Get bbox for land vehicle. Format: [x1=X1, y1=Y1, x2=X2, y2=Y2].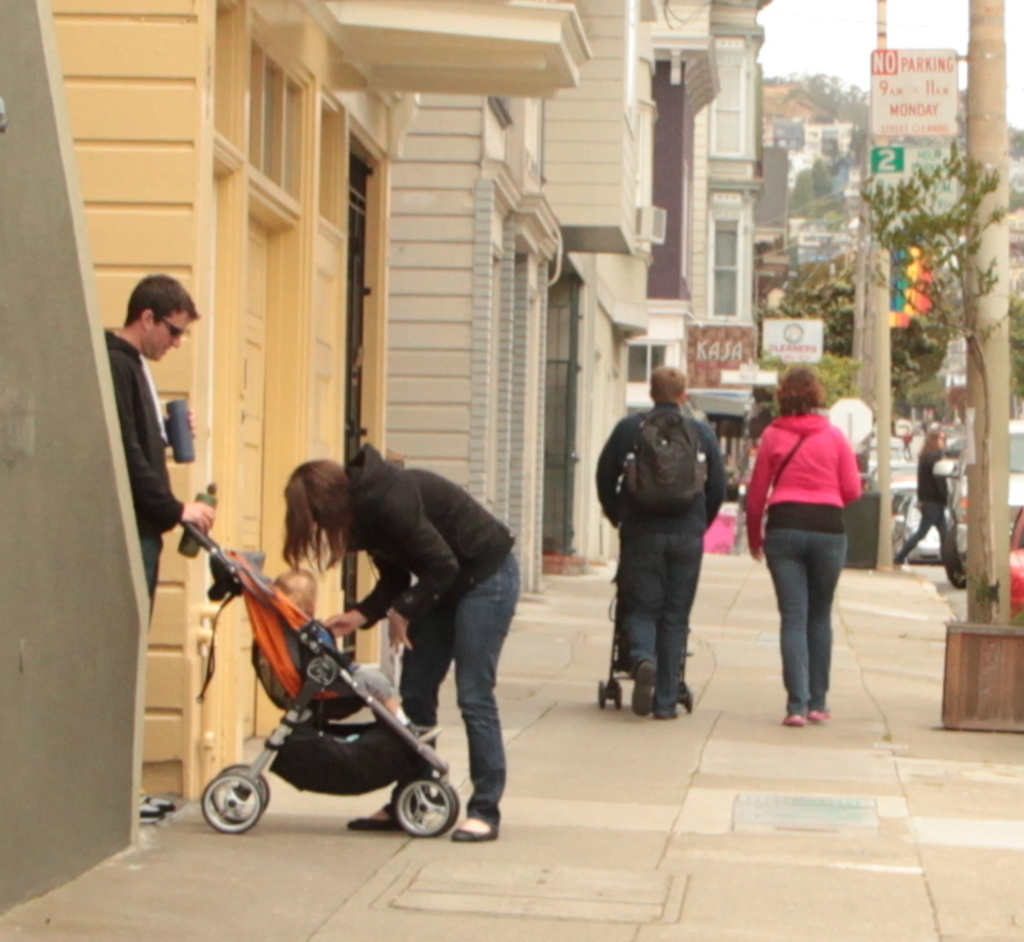
[x1=158, y1=537, x2=470, y2=860].
